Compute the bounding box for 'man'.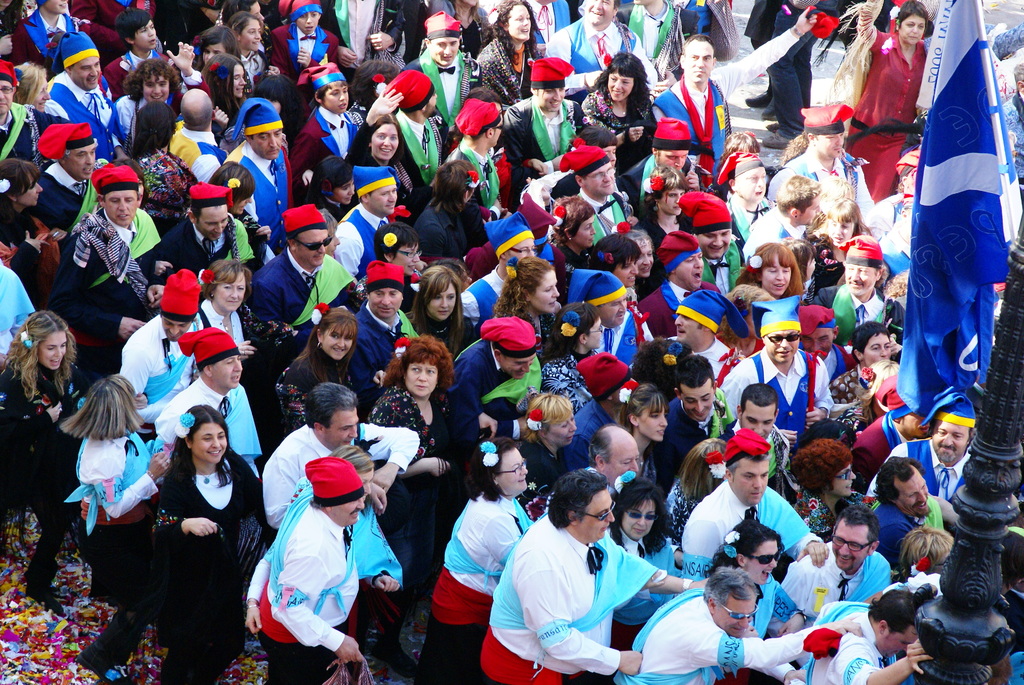
(669, 352, 730, 439).
